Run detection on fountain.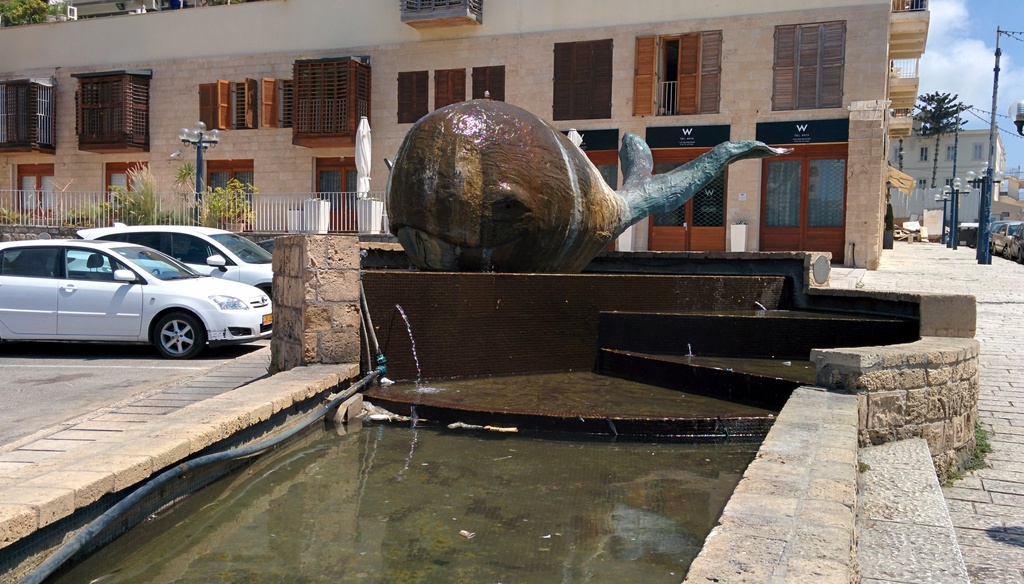
Result: [x1=62, y1=93, x2=924, y2=583].
